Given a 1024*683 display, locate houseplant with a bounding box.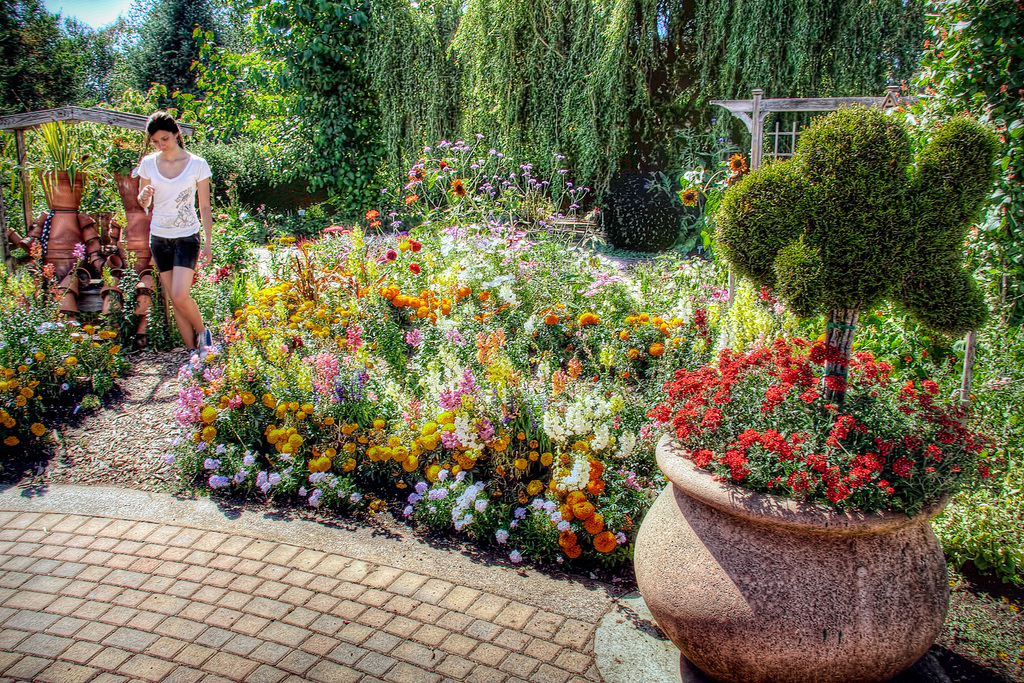
Located: box(10, 115, 92, 210).
